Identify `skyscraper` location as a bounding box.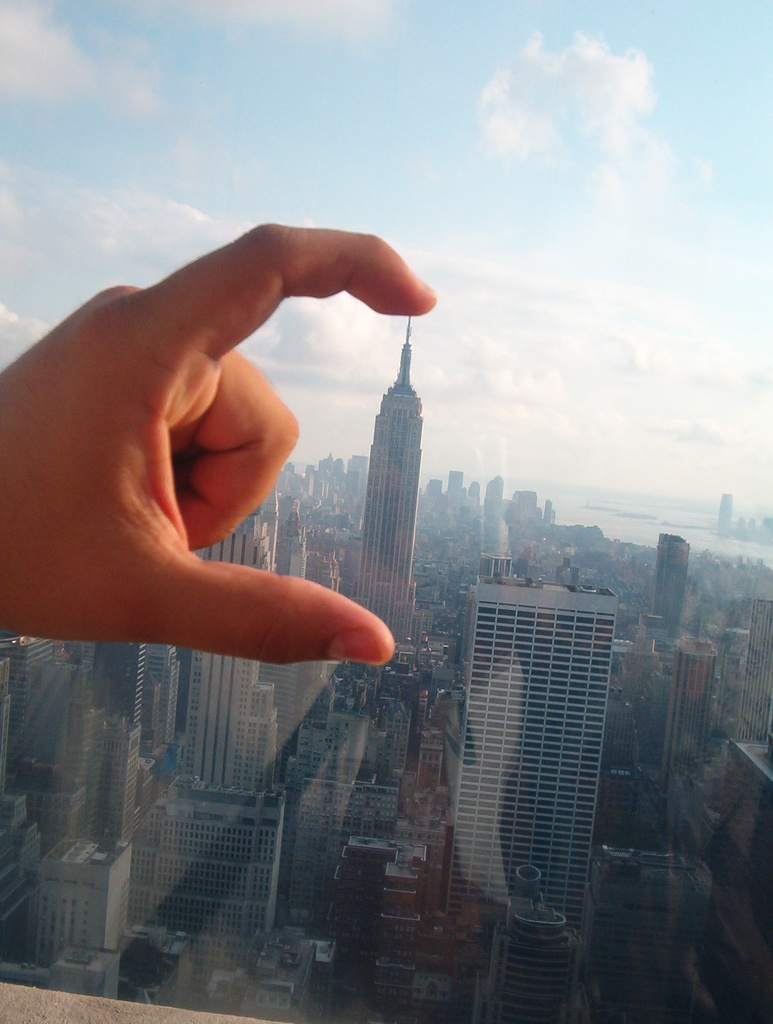
[left=135, top=470, right=308, bottom=951].
